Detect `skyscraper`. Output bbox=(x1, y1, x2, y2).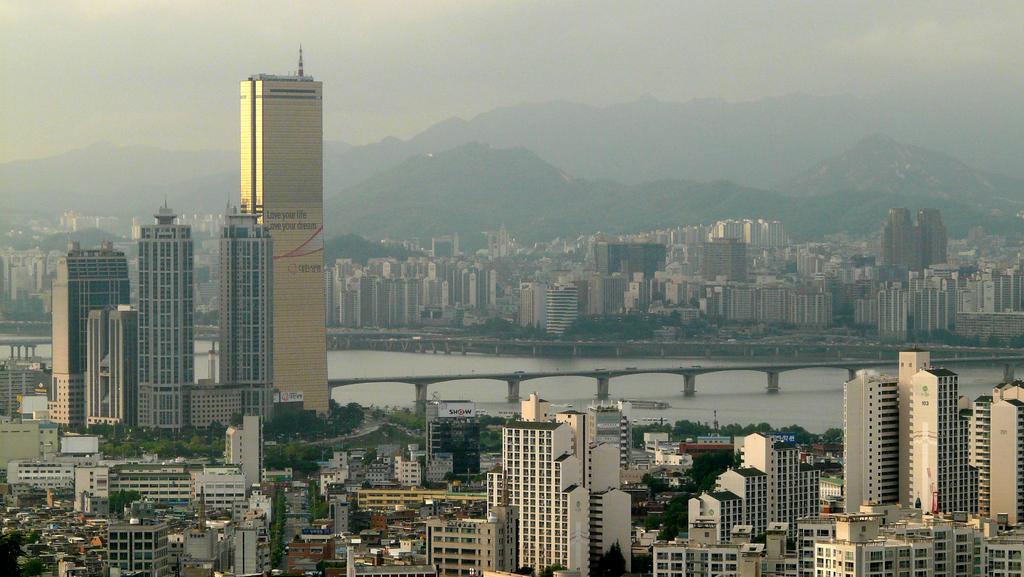
bbox=(589, 405, 621, 449).
